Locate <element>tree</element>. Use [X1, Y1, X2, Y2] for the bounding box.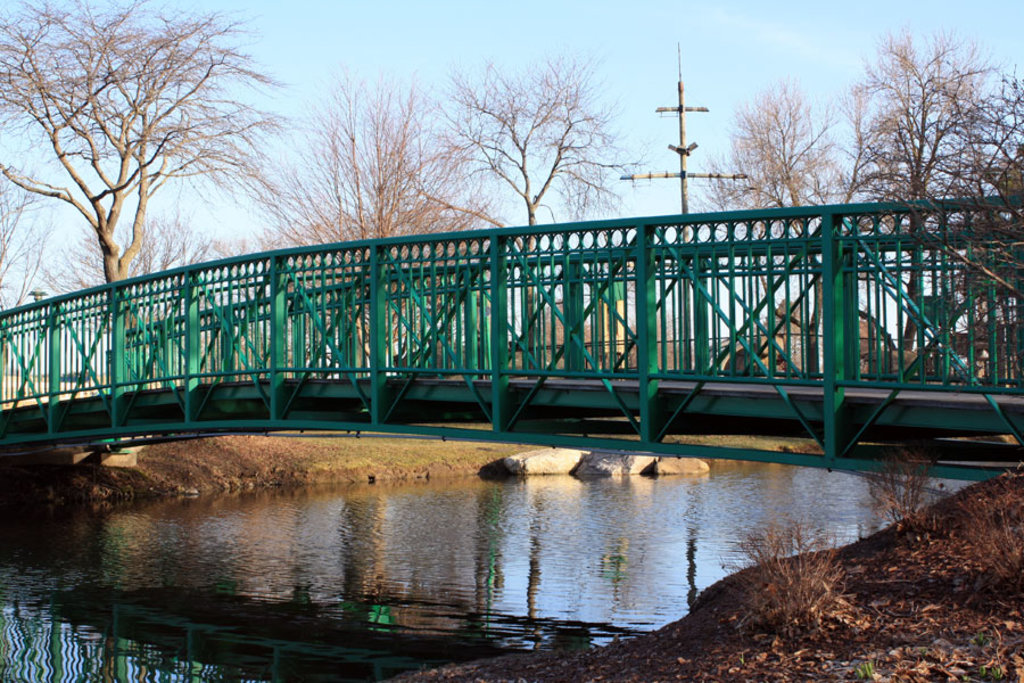
[684, 107, 839, 212].
